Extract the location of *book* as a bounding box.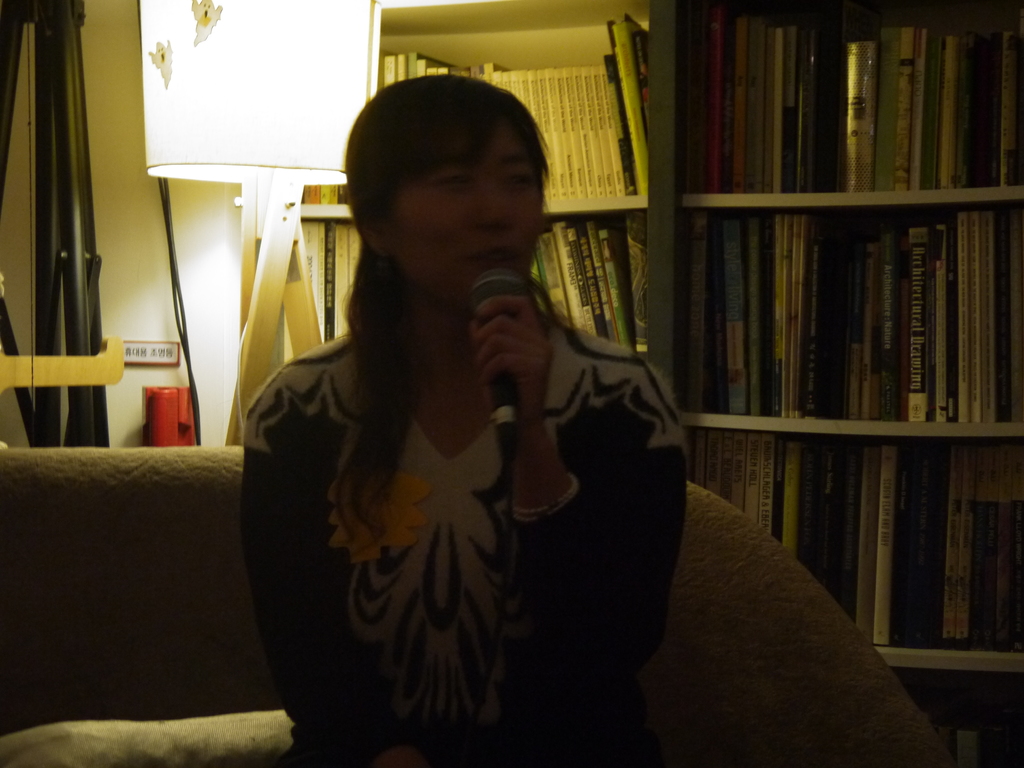
bbox(555, 225, 583, 336).
